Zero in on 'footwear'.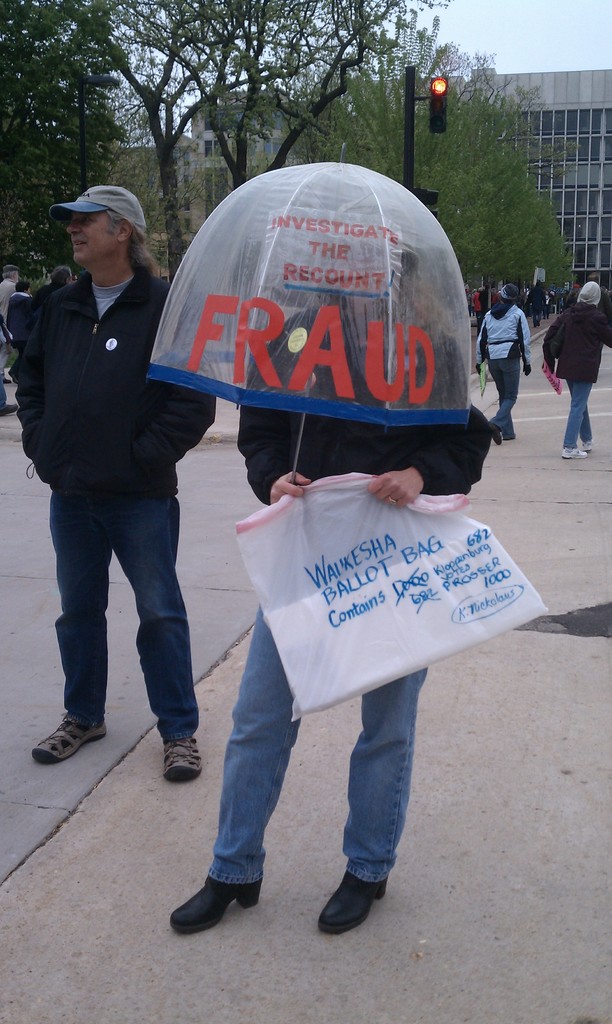
Zeroed in: box(505, 433, 513, 443).
